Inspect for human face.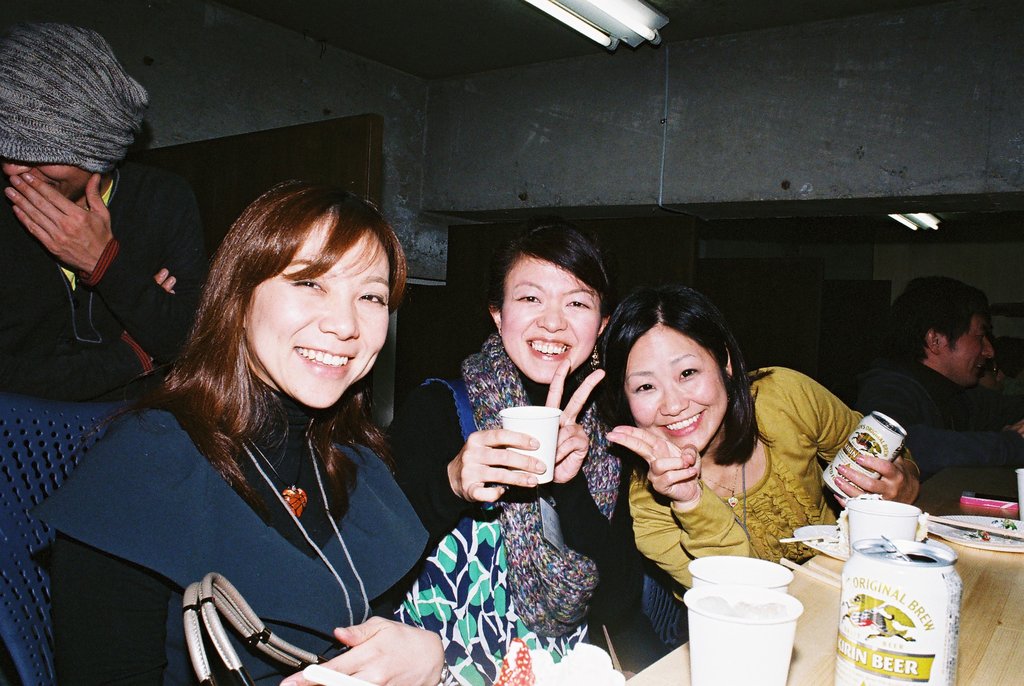
Inspection: 500,256,601,382.
